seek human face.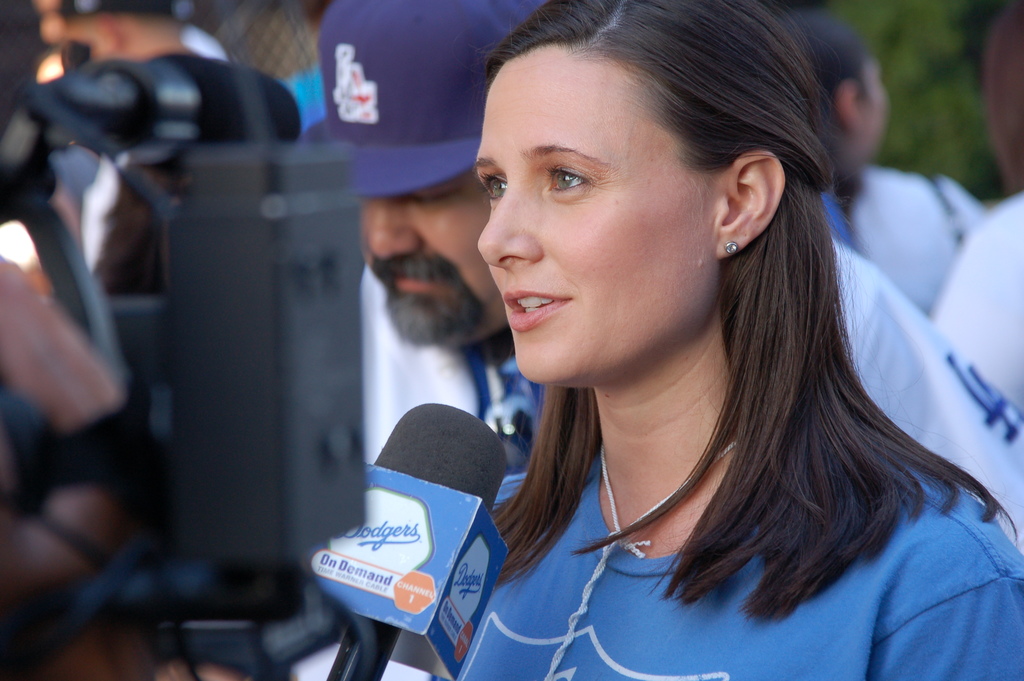
474 38 725 383.
